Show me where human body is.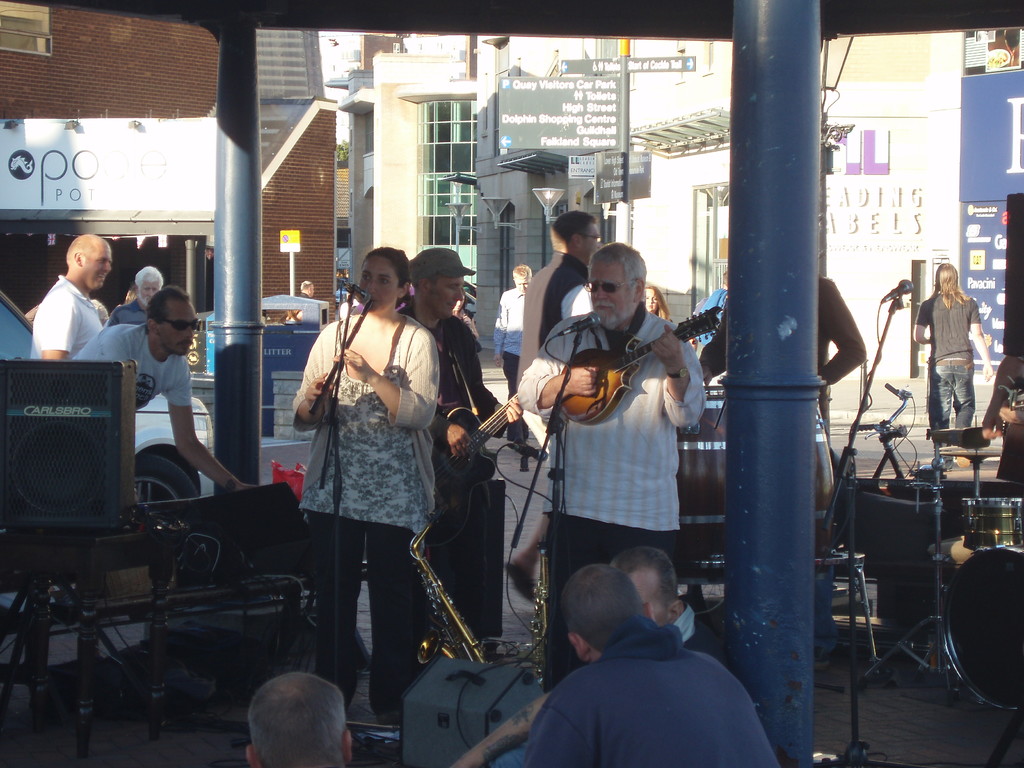
human body is at pyautogui.locateOnScreen(285, 247, 461, 701).
